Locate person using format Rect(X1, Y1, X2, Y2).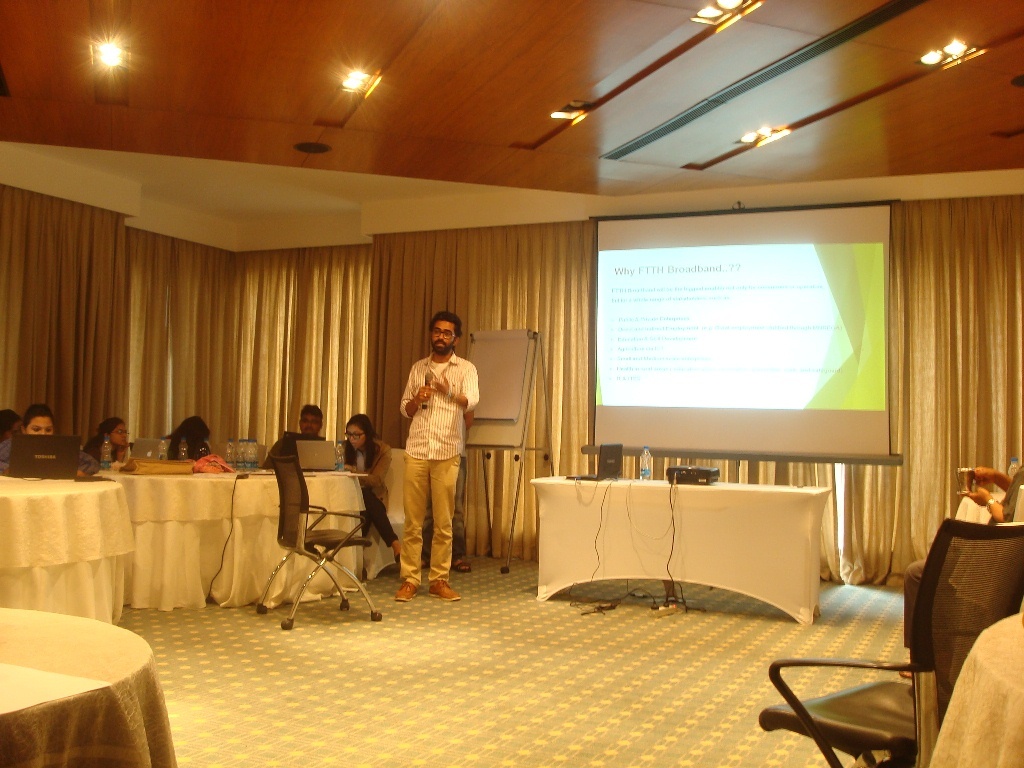
Rect(329, 417, 404, 569).
